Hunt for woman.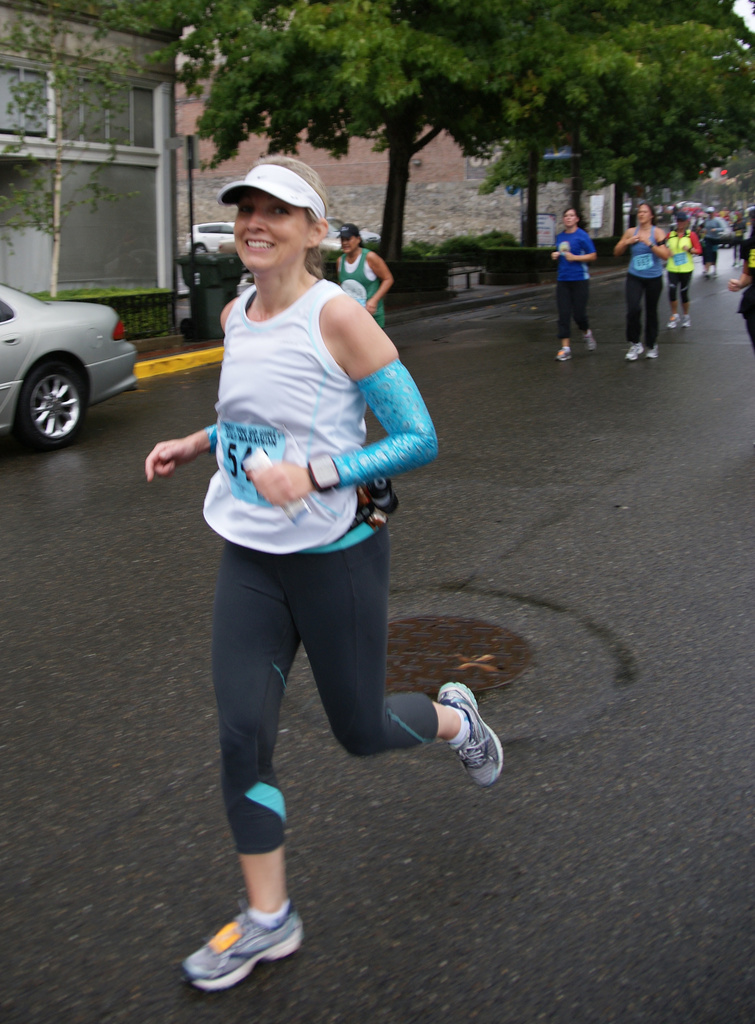
Hunted down at [338,219,393,331].
